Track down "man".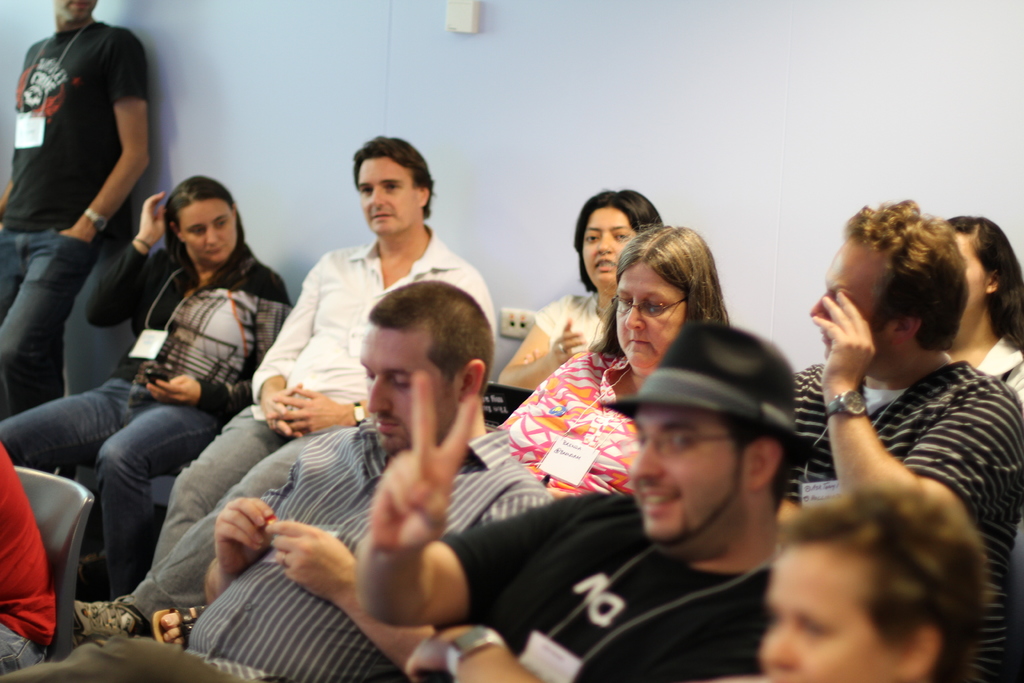
Tracked to pyautogui.locateOnScreen(0, 281, 548, 682).
